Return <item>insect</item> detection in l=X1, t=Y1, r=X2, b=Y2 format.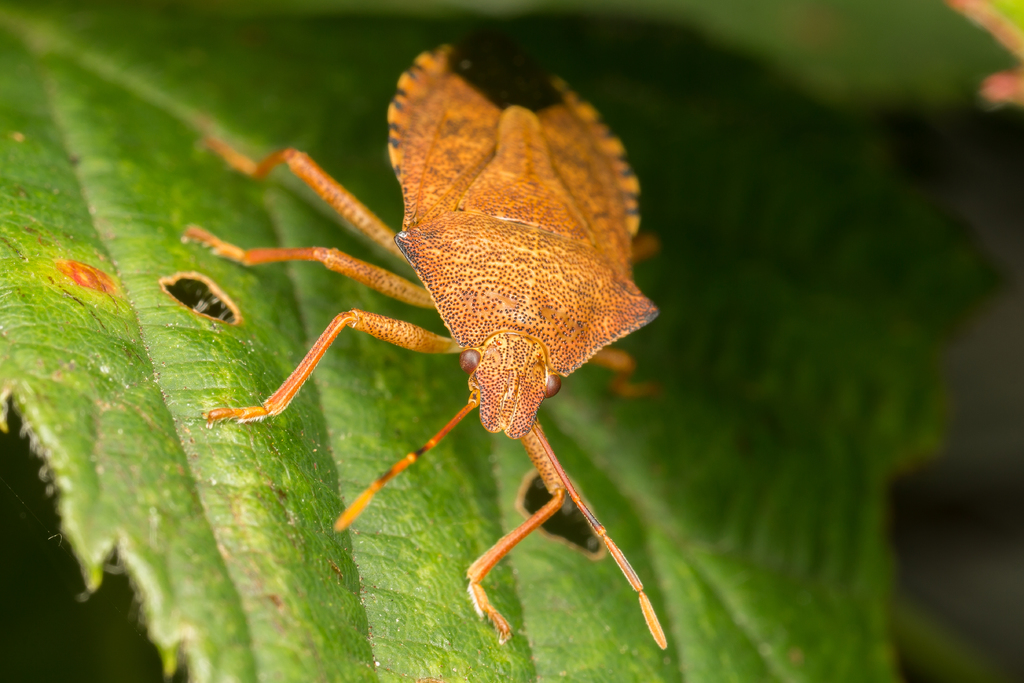
l=180, t=40, r=668, b=650.
